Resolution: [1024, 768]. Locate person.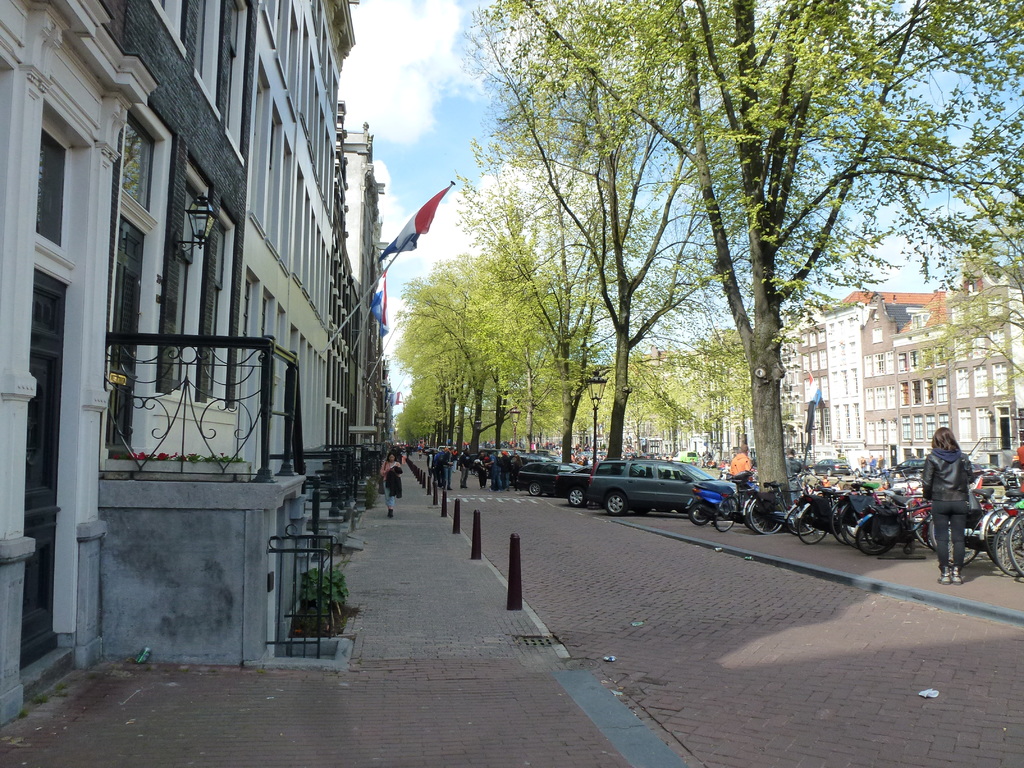
Rect(727, 442, 758, 491).
